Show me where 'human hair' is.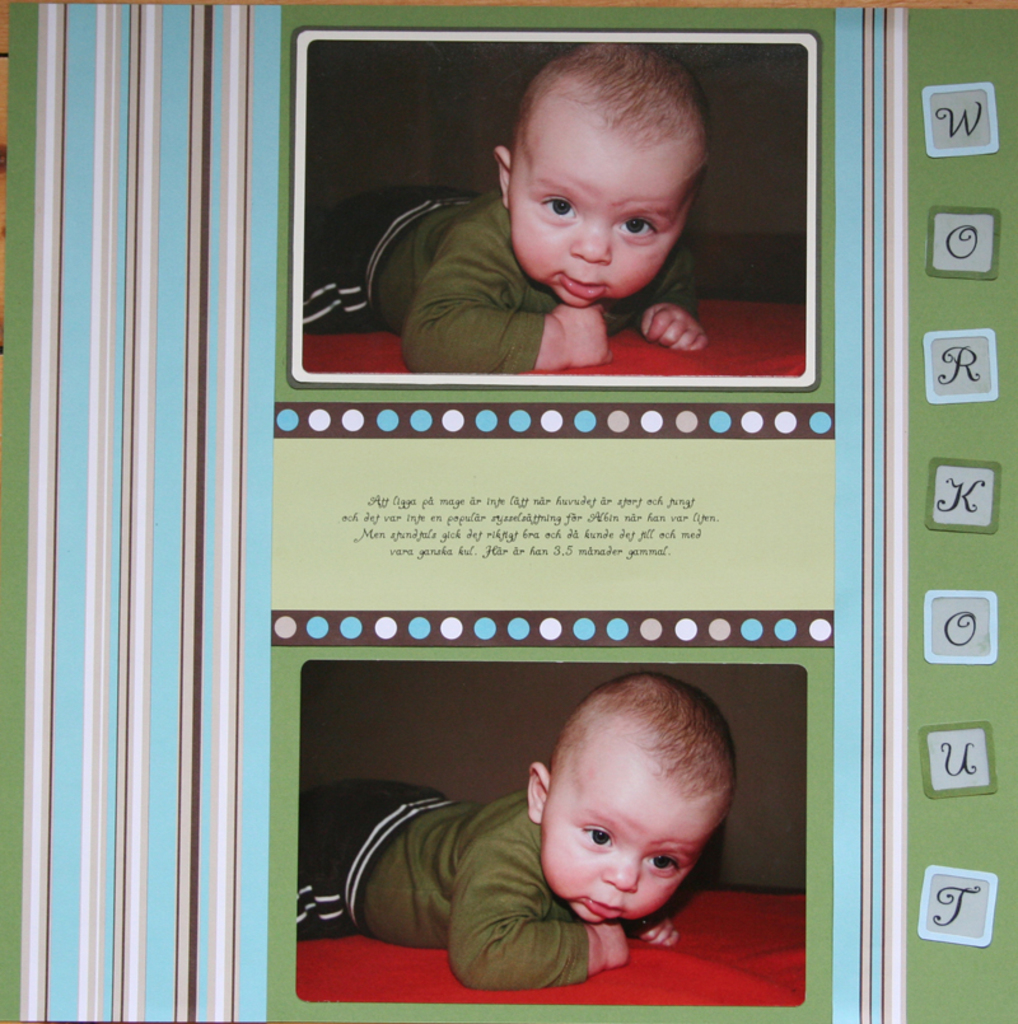
'human hair' is at pyautogui.locateOnScreen(546, 696, 720, 812).
